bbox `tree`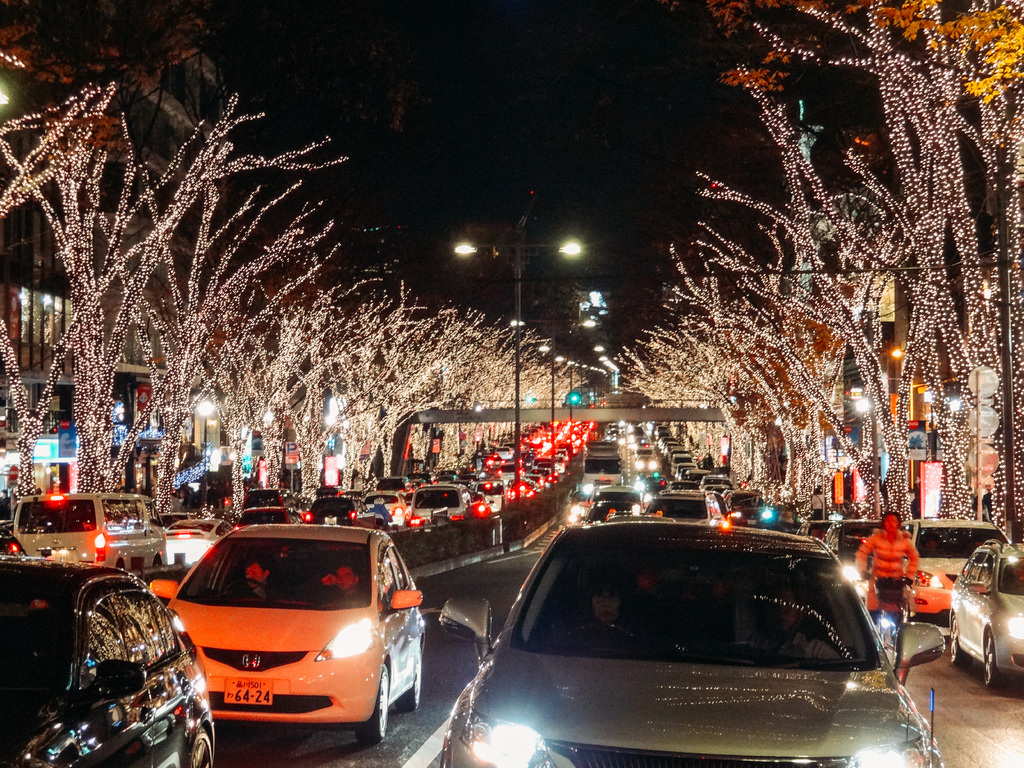
bbox=(0, 87, 237, 493)
